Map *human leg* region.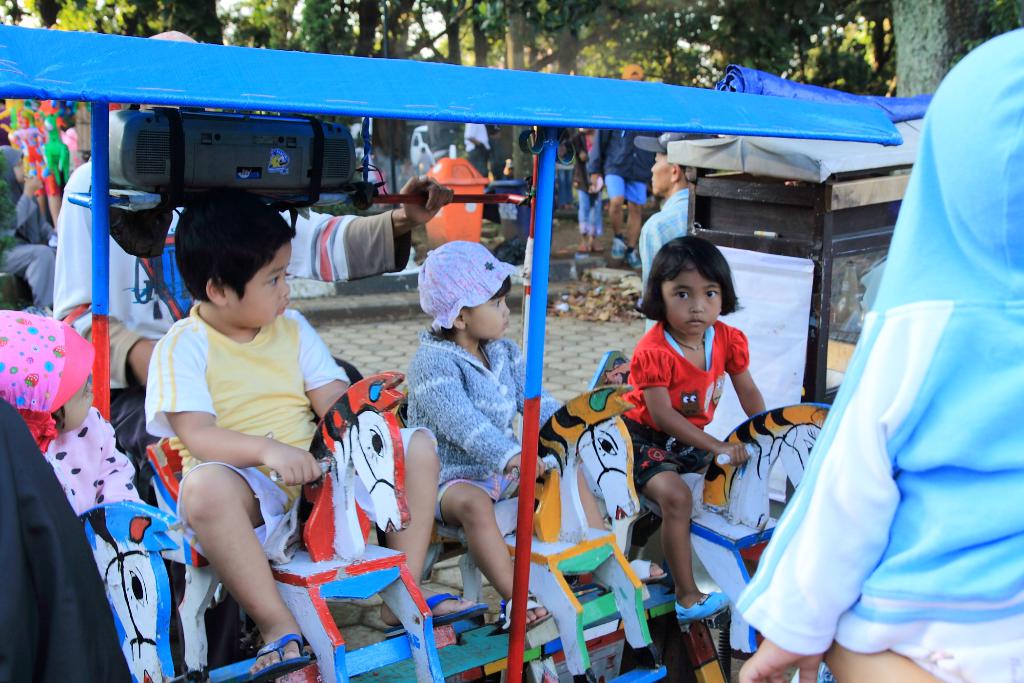
Mapped to (x1=607, y1=169, x2=627, y2=256).
